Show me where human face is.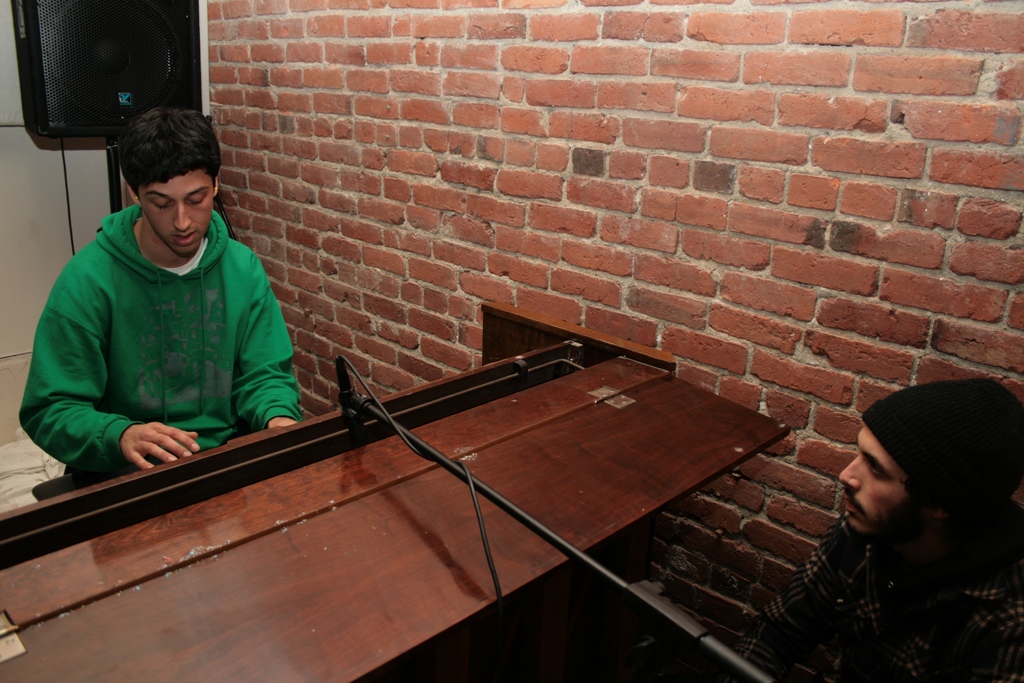
human face is at BBox(838, 427, 910, 528).
